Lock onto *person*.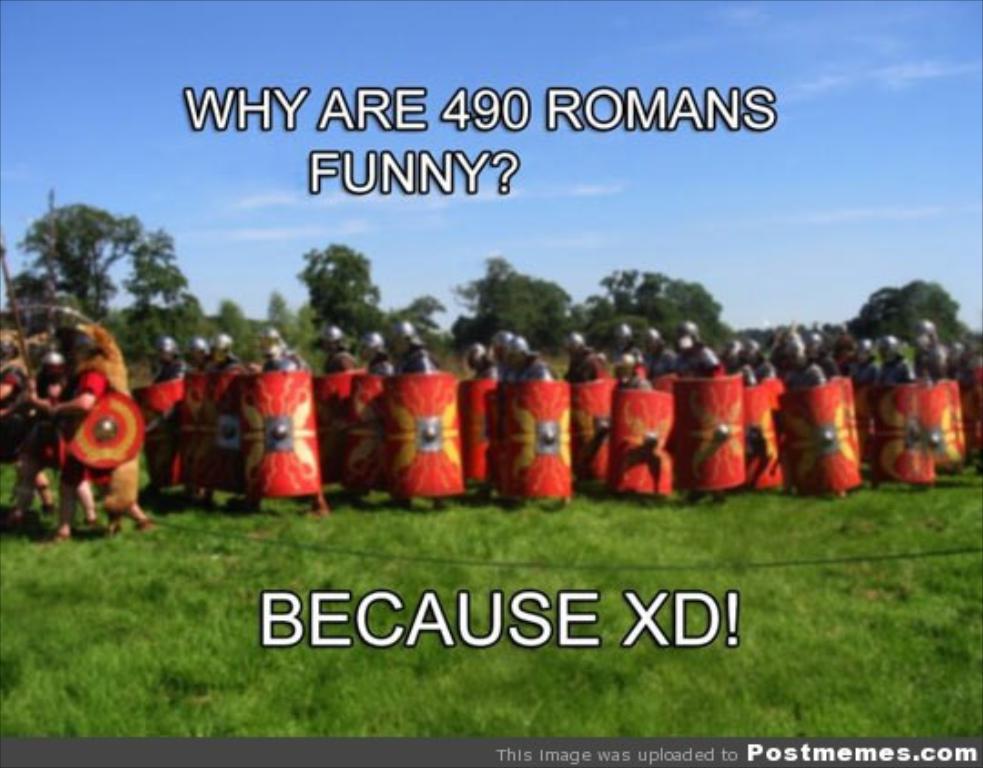
Locked: {"left": 610, "top": 318, "right": 664, "bottom": 380}.
